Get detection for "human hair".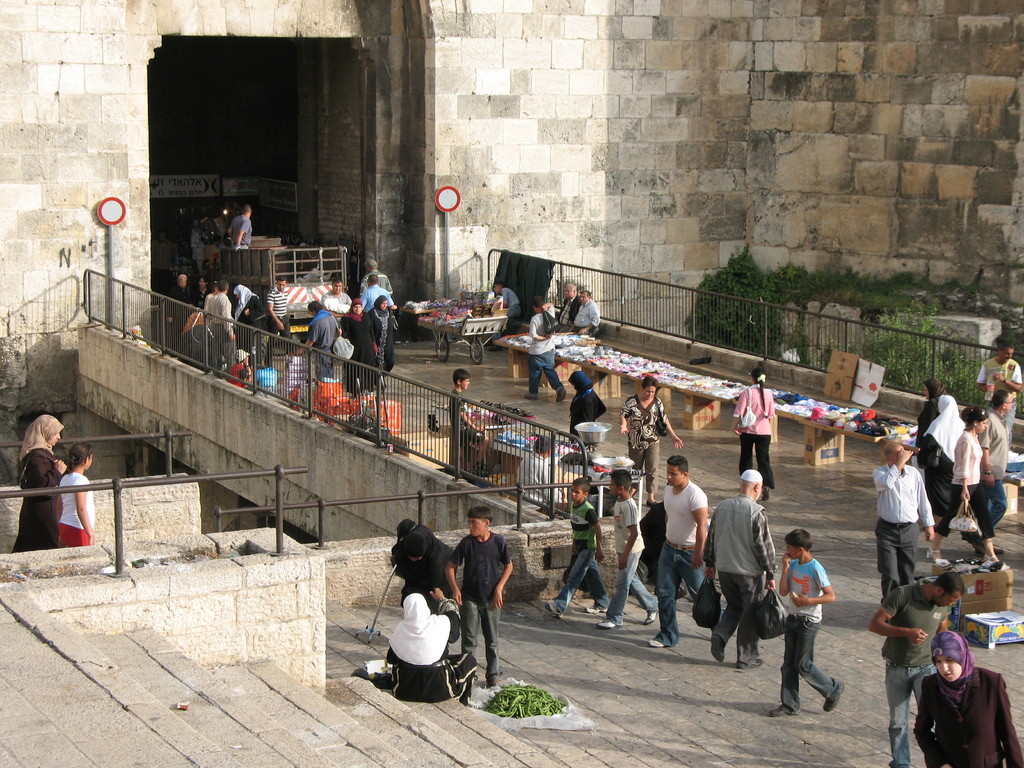
Detection: x1=452 y1=371 x2=470 y2=385.
